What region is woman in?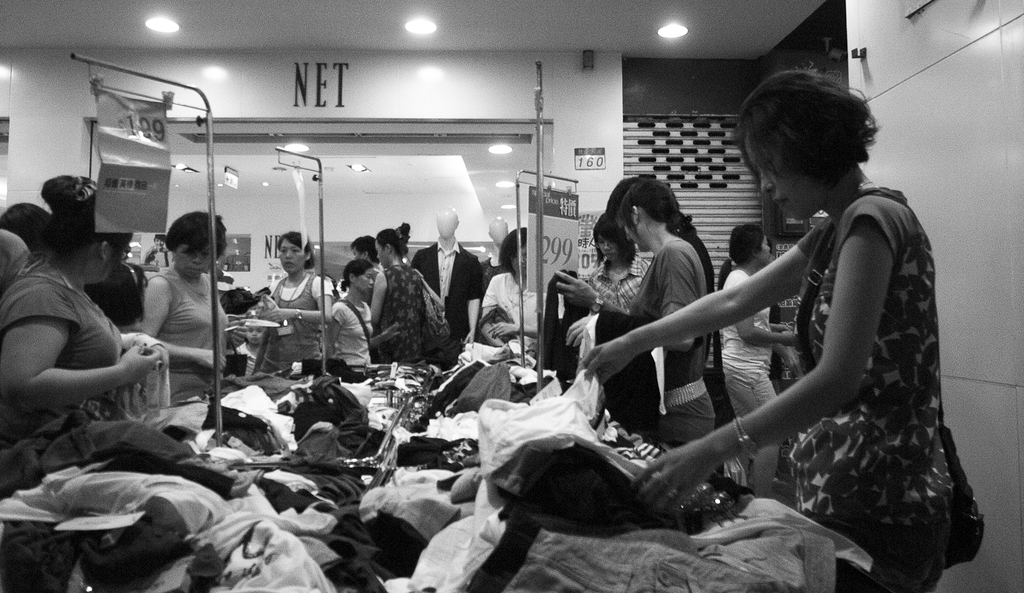
(586, 211, 653, 317).
